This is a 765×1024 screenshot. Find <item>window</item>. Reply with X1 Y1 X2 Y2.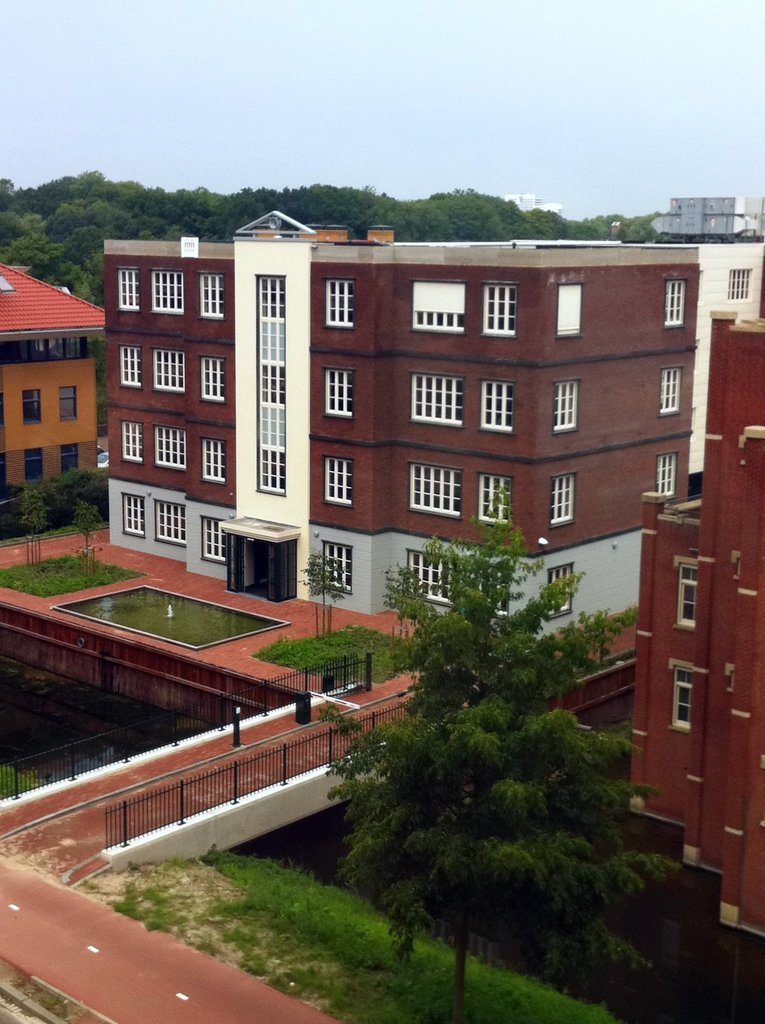
151 426 191 469.
